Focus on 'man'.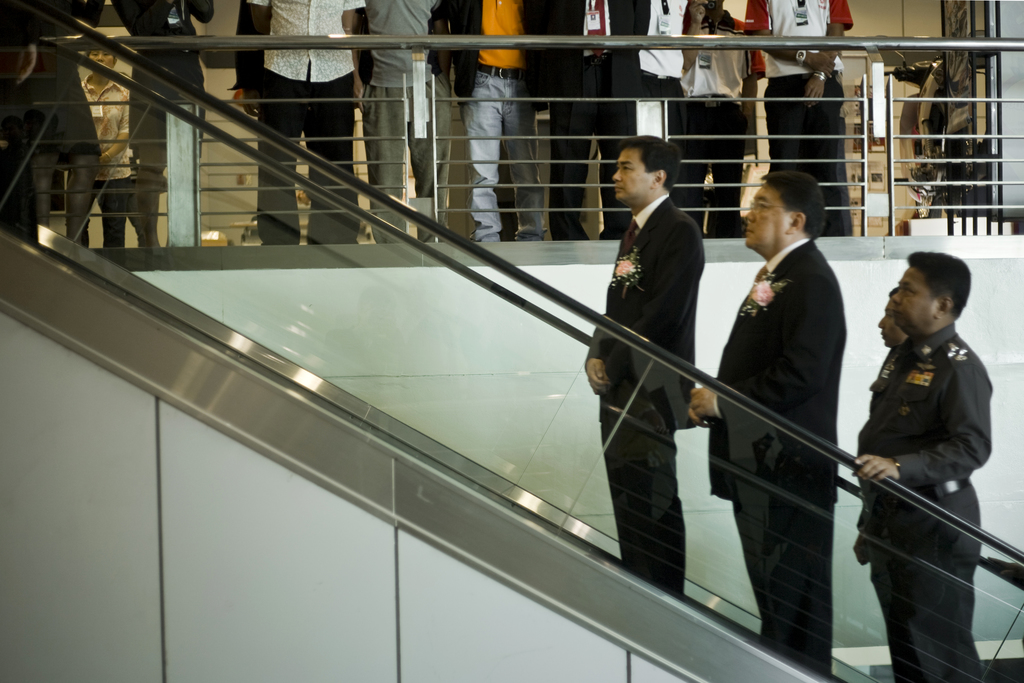
Focused at [857, 286, 912, 562].
